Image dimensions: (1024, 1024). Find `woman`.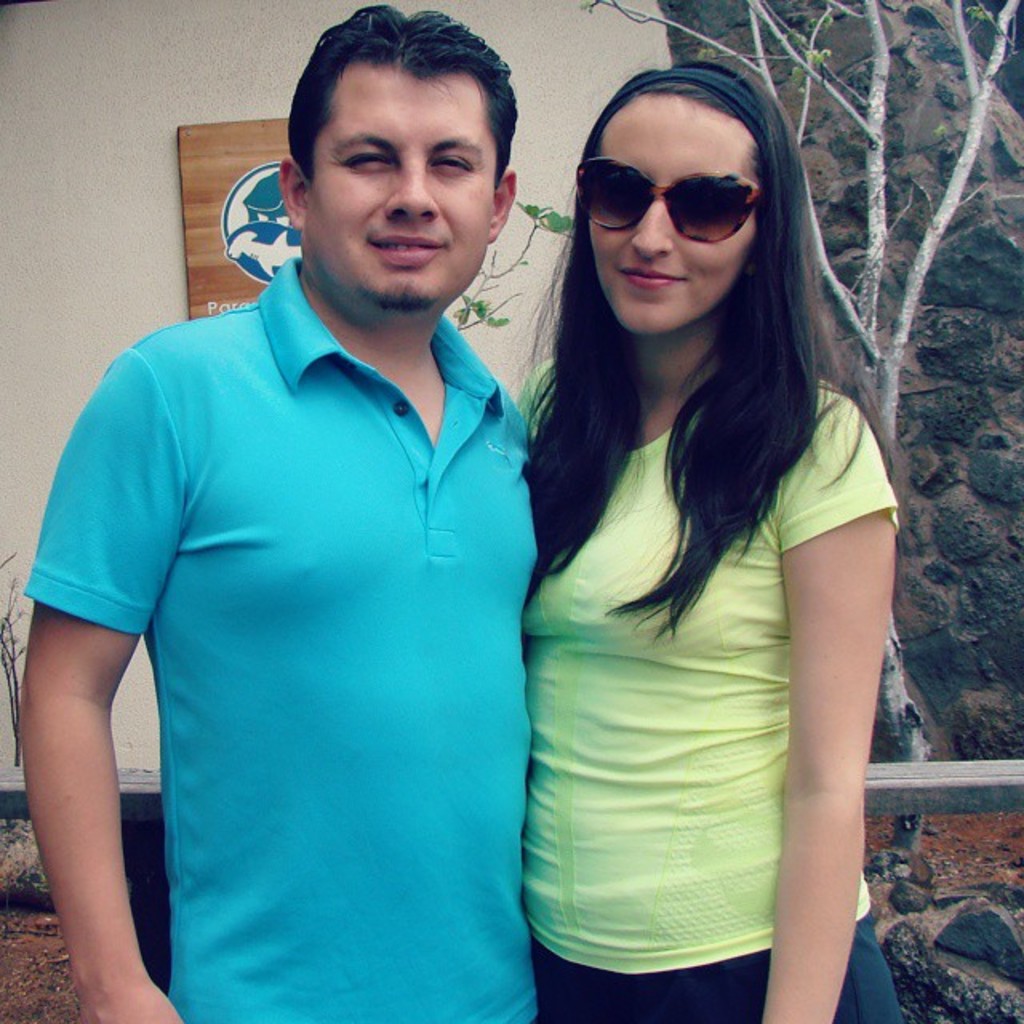
region(453, 27, 930, 1023).
